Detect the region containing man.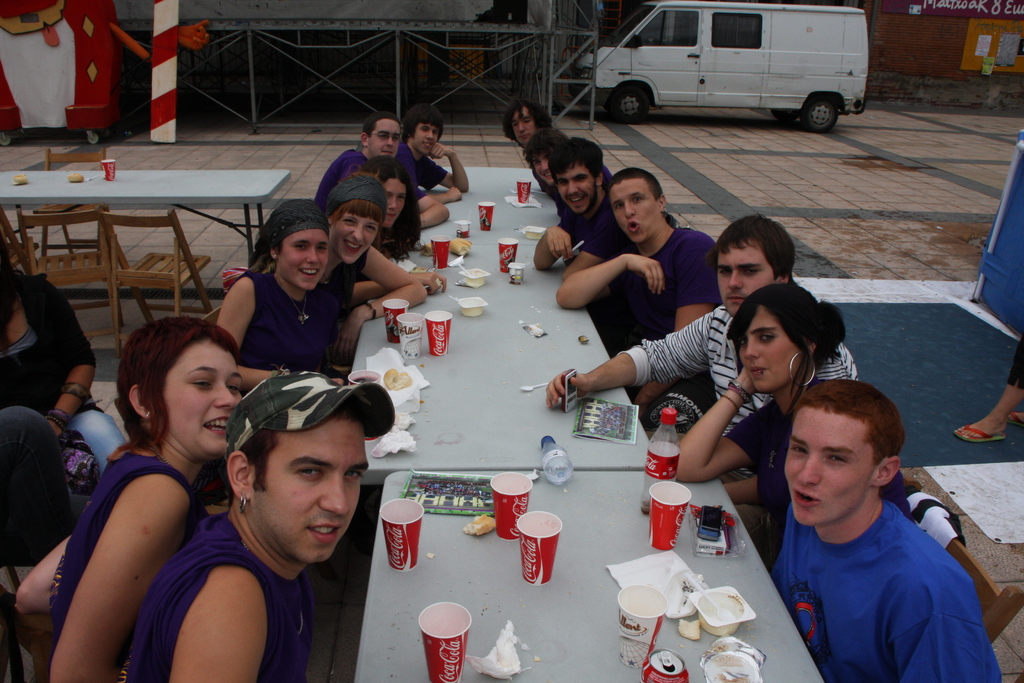
BBox(314, 114, 461, 210).
